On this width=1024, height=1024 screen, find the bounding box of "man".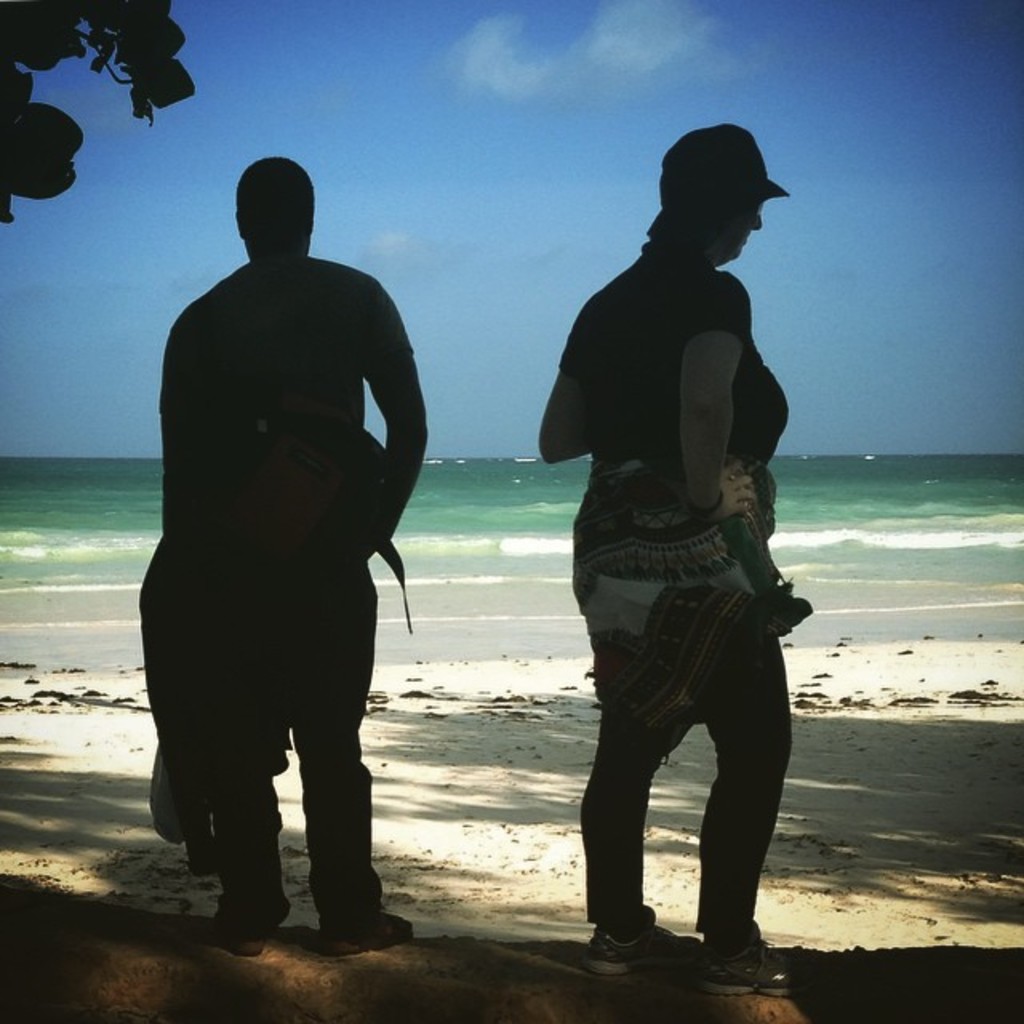
Bounding box: rect(138, 155, 437, 955).
